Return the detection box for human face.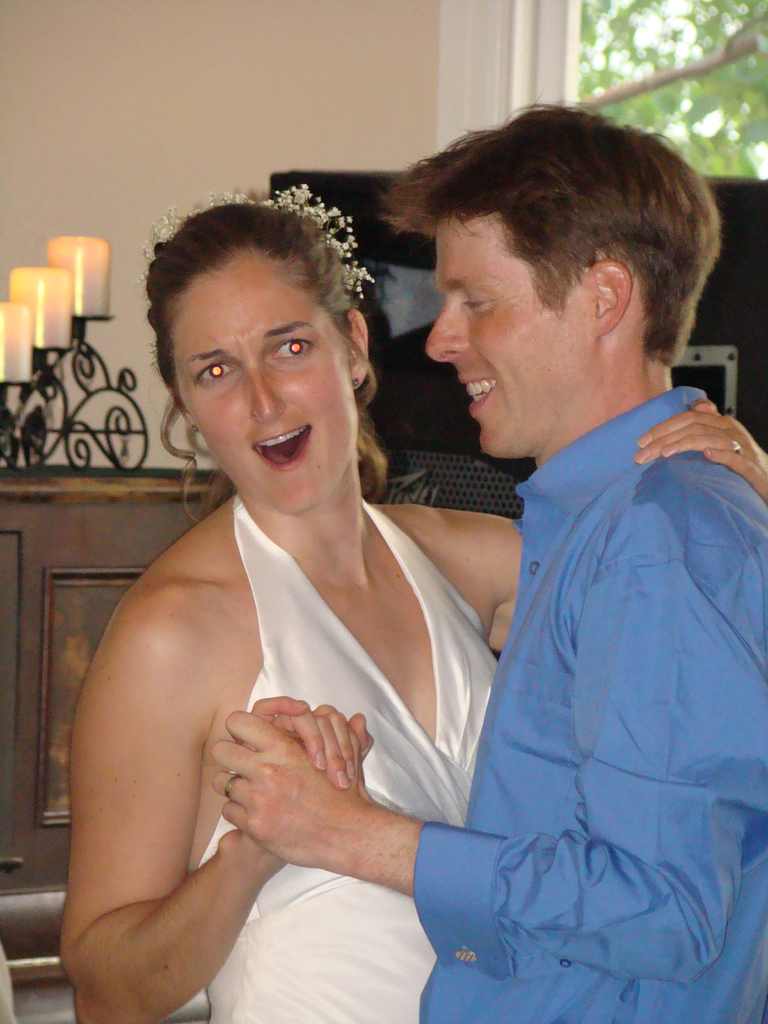
left=171, top=257, right=363, bottom=514.
